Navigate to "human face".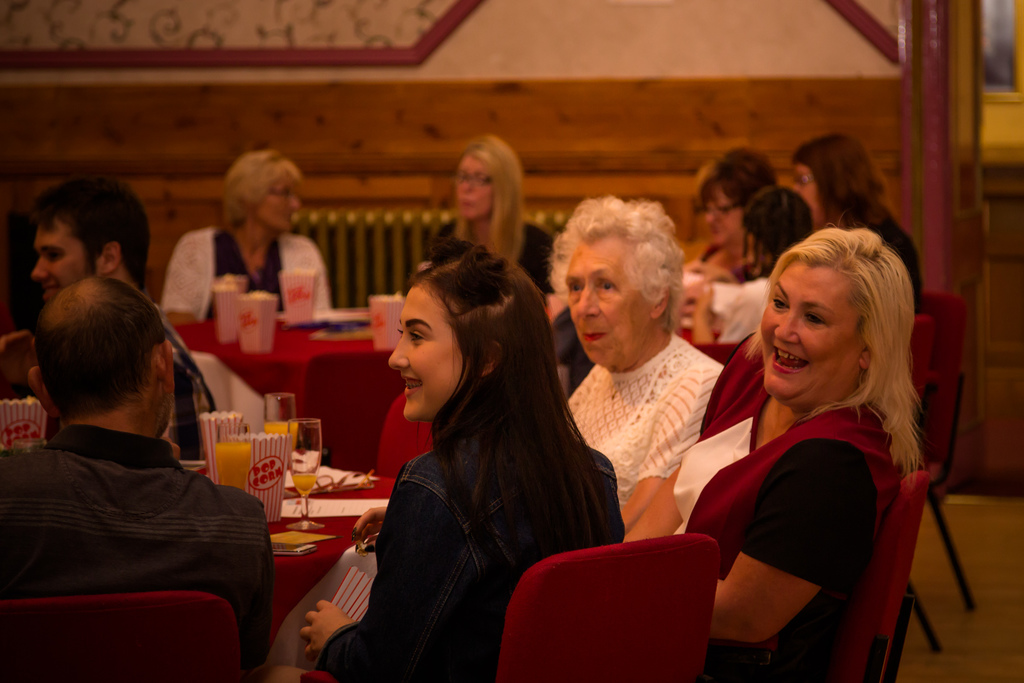
Navigation target: (x1=31, y1=218, x2=99, y2=302).
